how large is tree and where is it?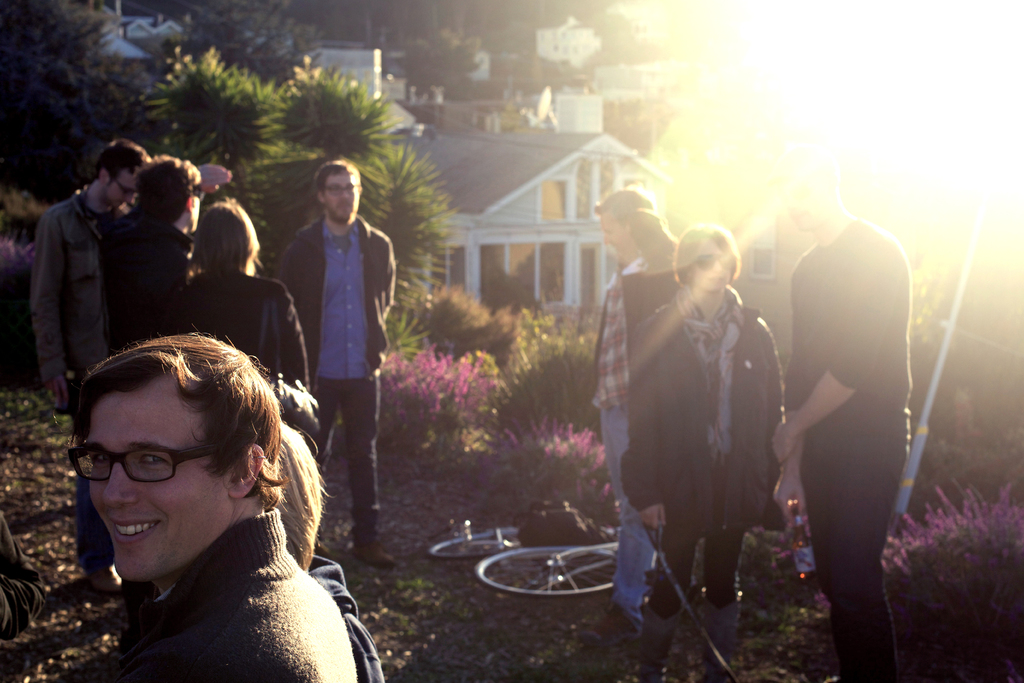
Bounding box: 180,0,324,96.
